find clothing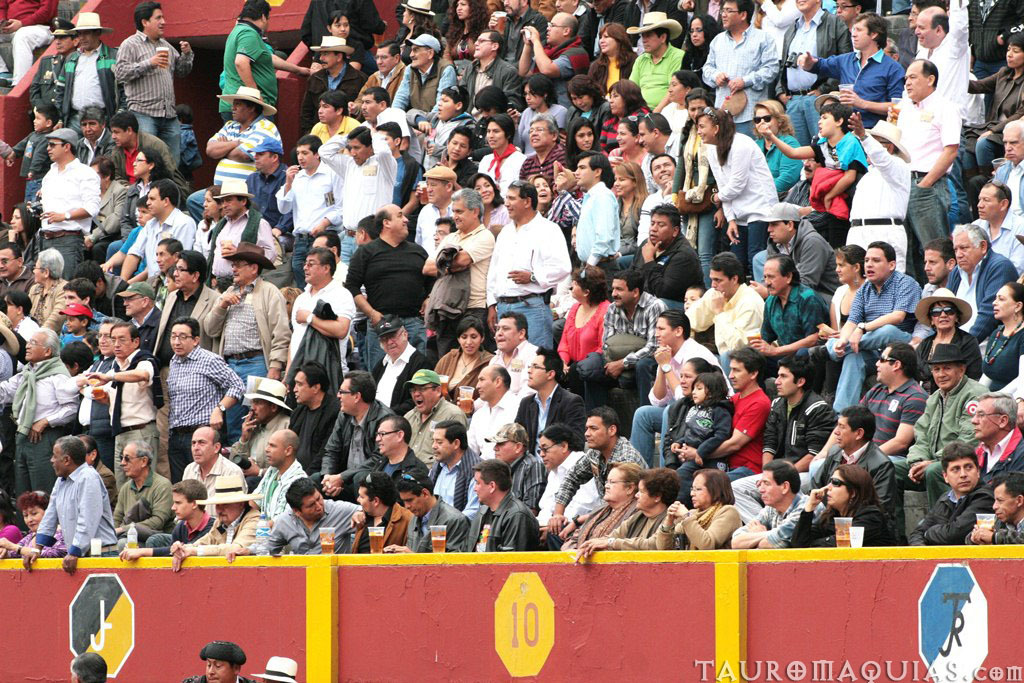
(left=16, top=129, right=51, bottom=201)
